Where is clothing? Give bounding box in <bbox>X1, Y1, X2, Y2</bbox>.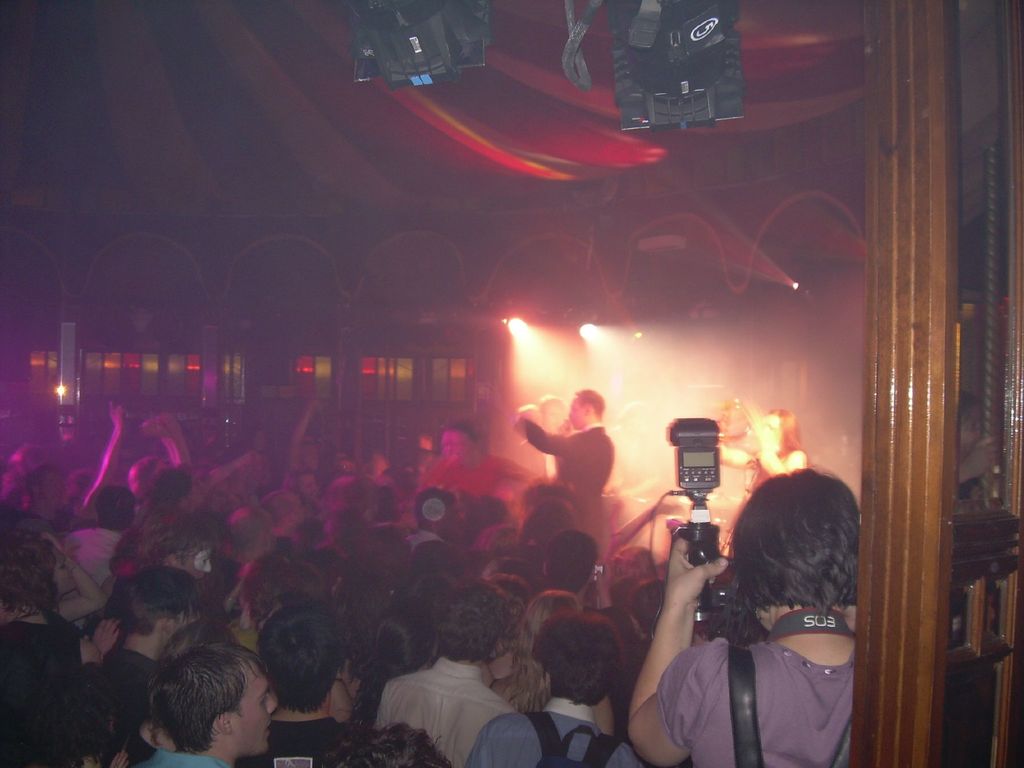
<bbox>640, 600, 958, 767</bbox>.
